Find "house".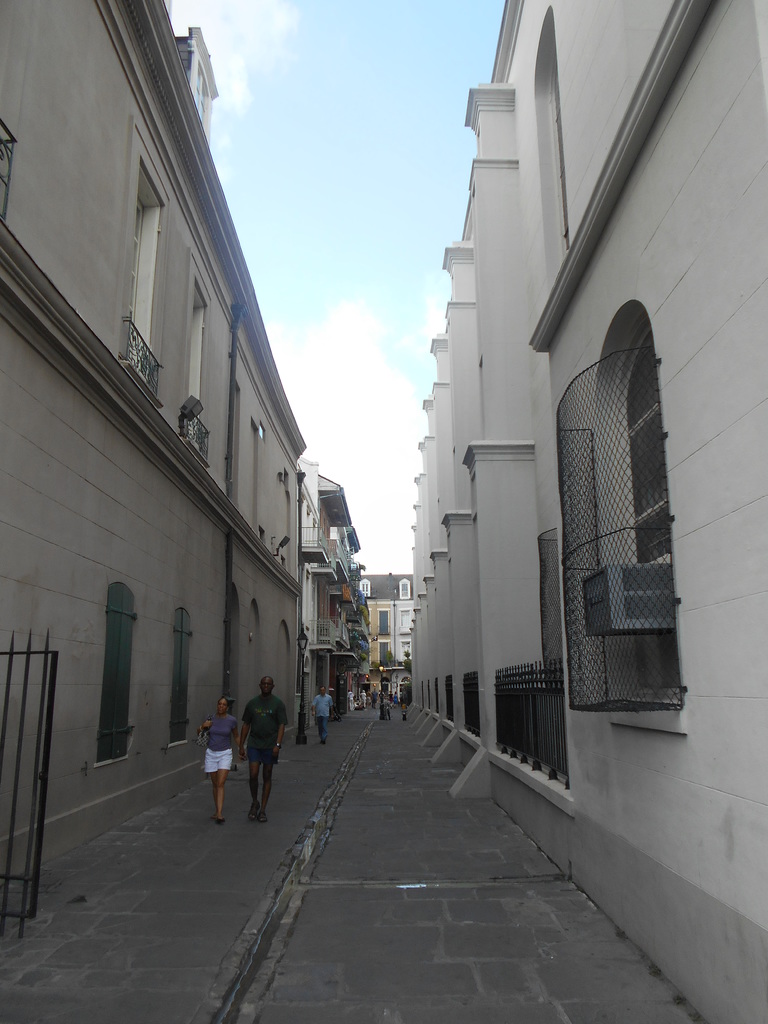
pyautogui.locateOnScreen(0, 0, 379, 902).
